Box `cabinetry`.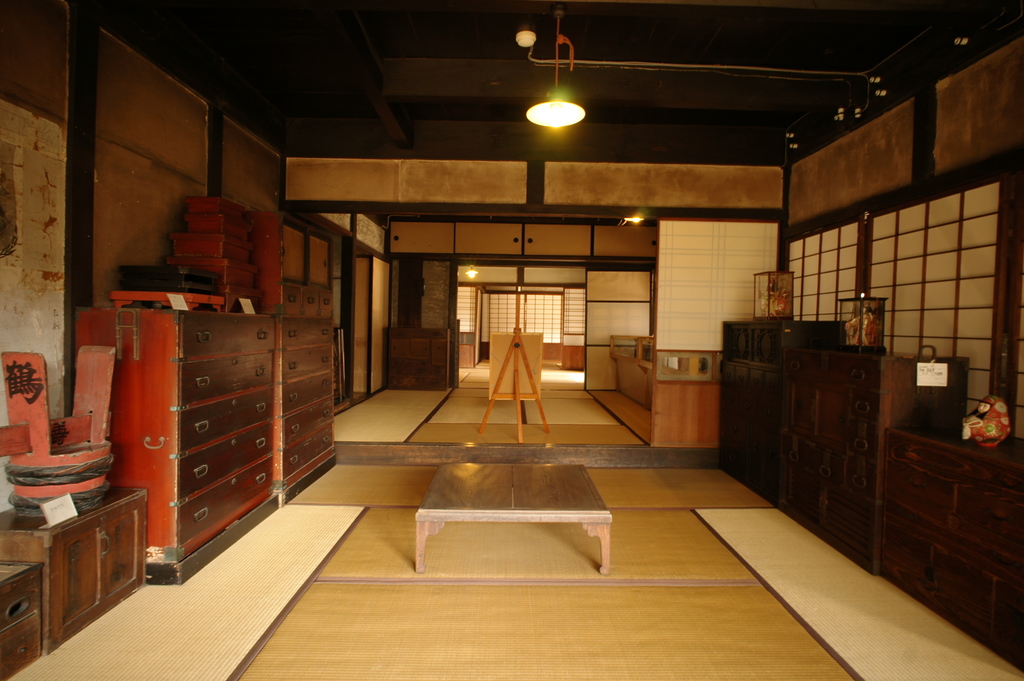
crop(880, 429, 1023, 669).
